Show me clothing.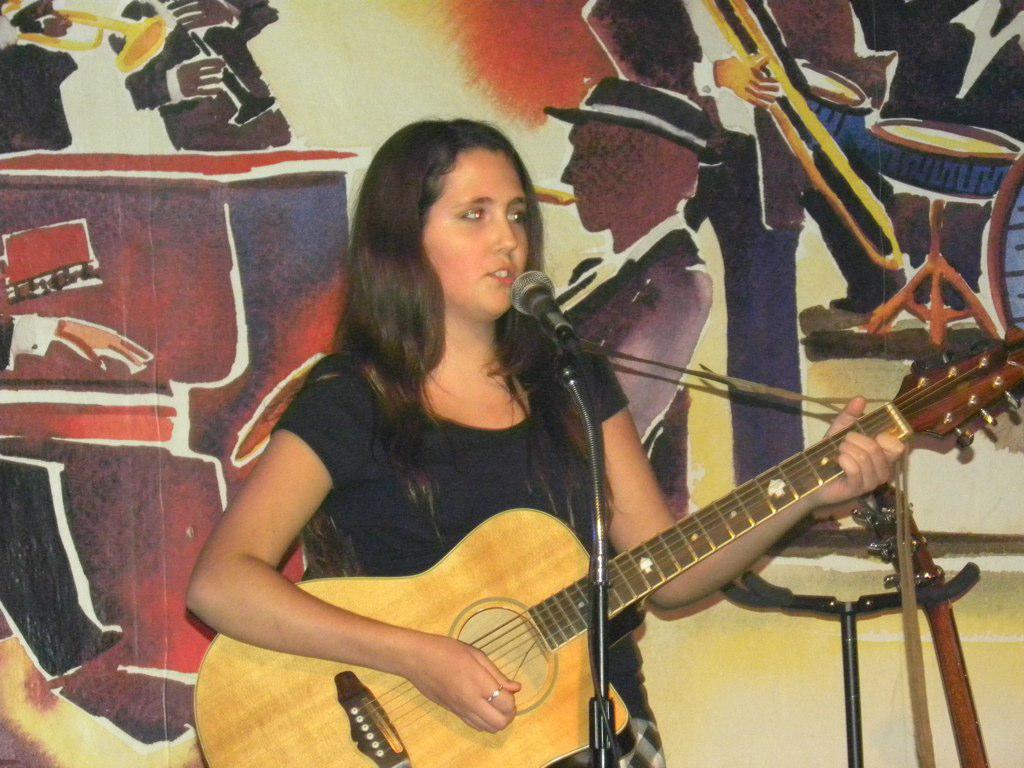
clothing is here: <region>0, 308, 98, 683</region>.
